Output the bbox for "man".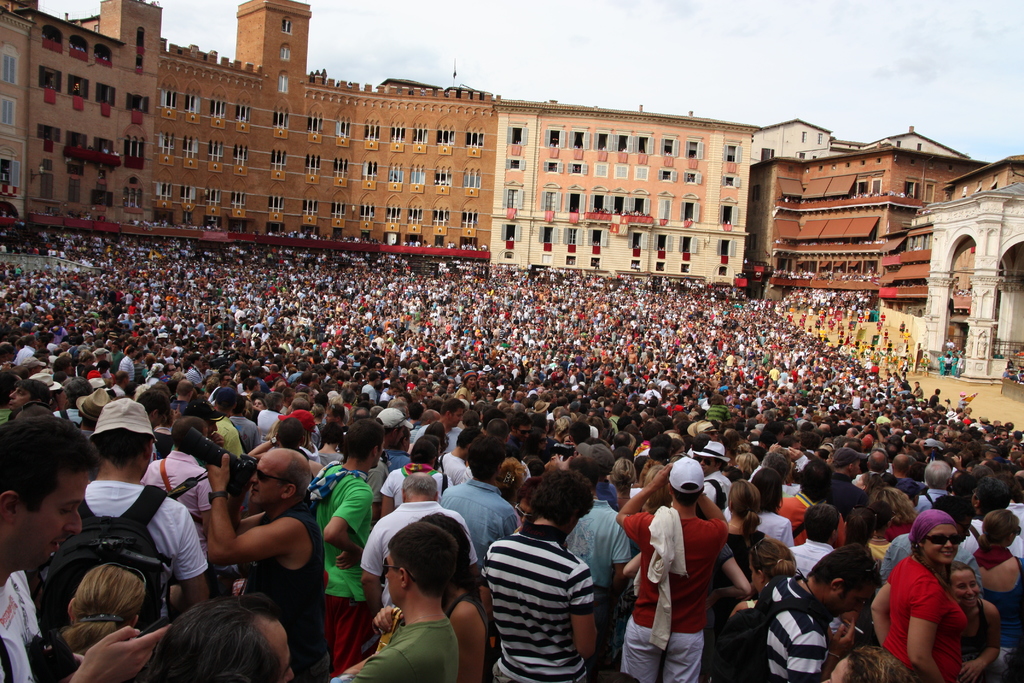
(635, 463, 739, 680).
